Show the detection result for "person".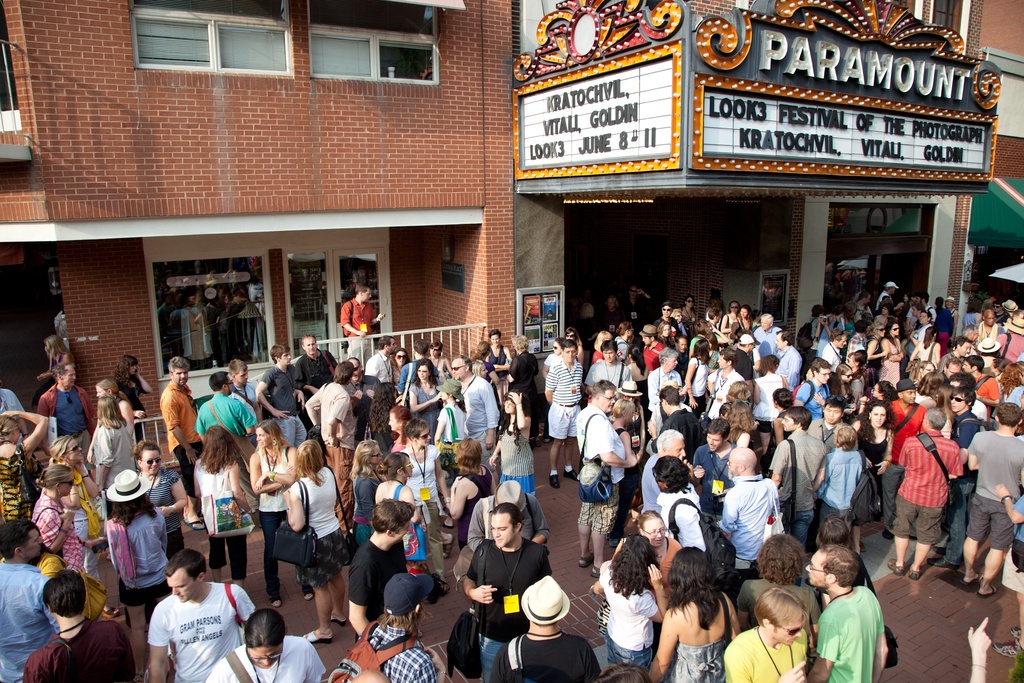
215:611:329:682.
